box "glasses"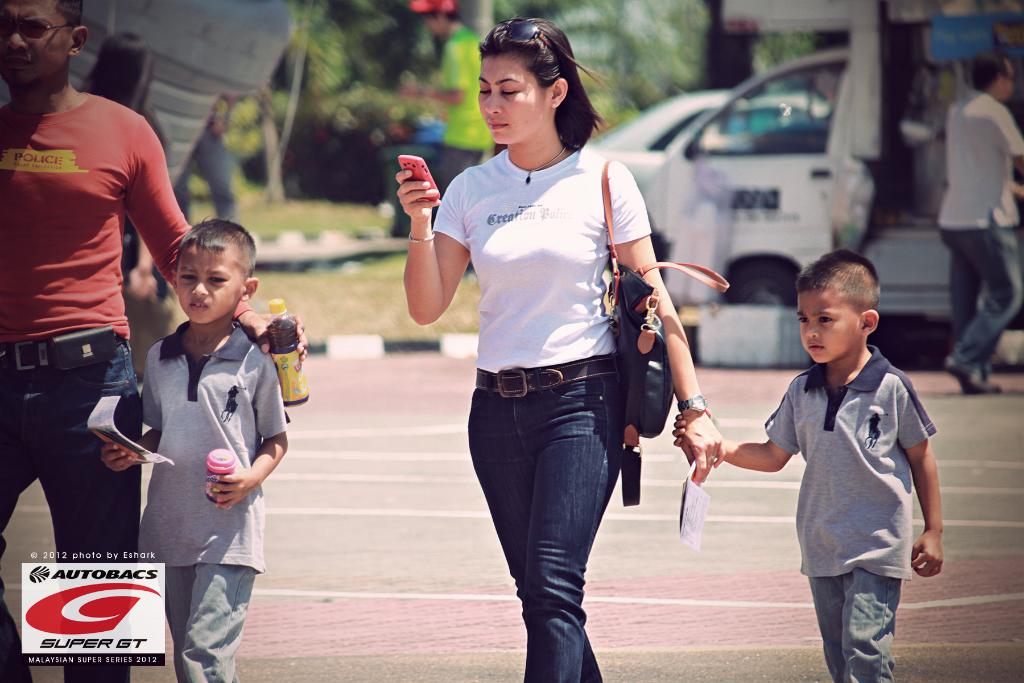
[472,18,564,78]
